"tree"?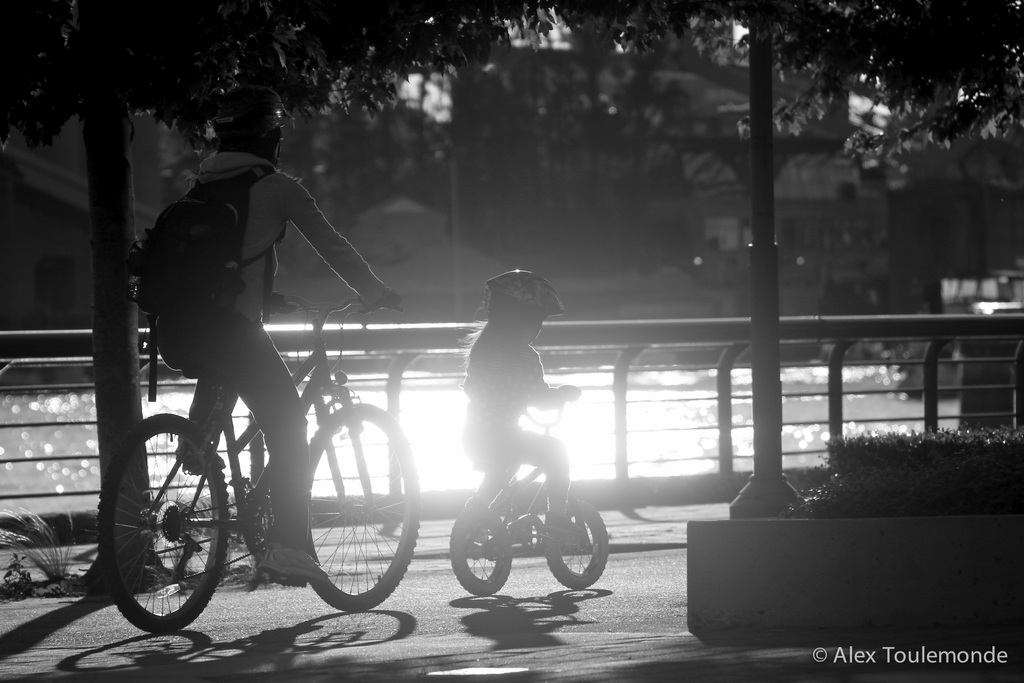
bbox(565, 0, 1023, 156)
